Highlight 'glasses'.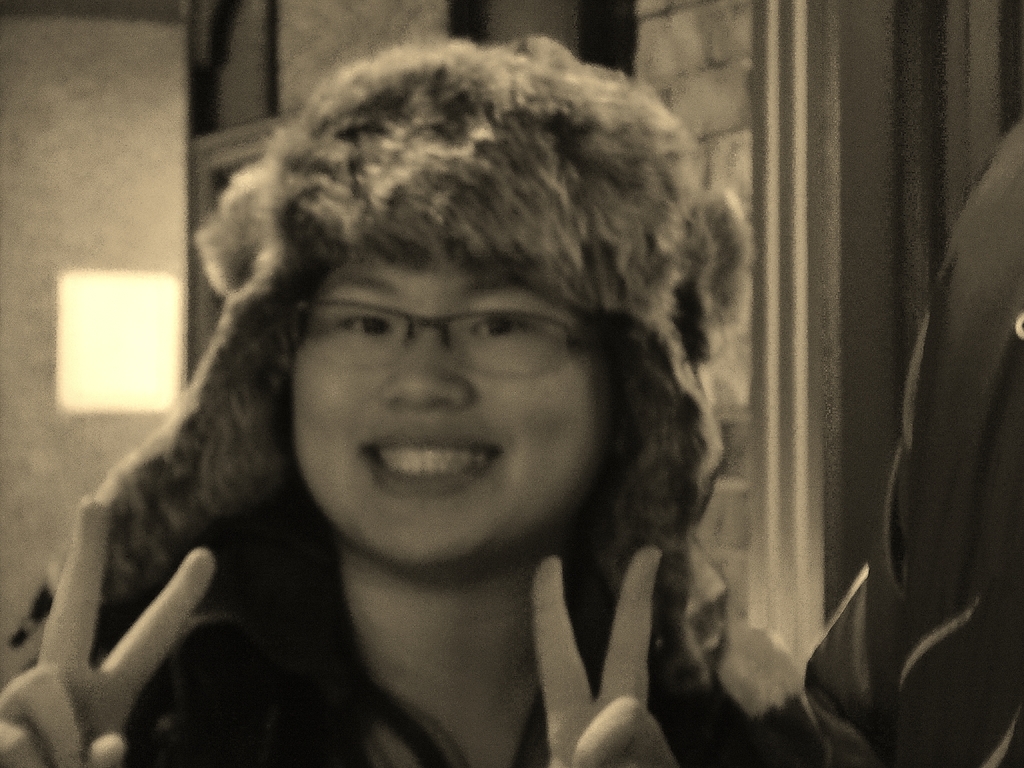
Highlighted region: [x1=289, y1=301, x2=607, y2=380].
